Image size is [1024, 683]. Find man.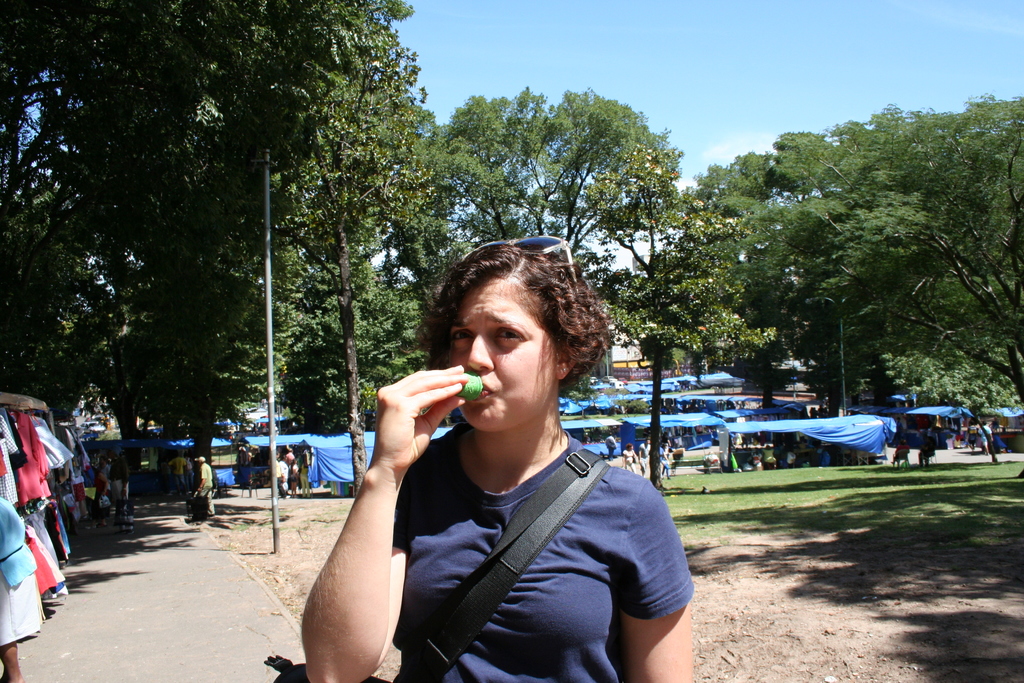
x1=637, y1=440, x2=652, y2=476.
